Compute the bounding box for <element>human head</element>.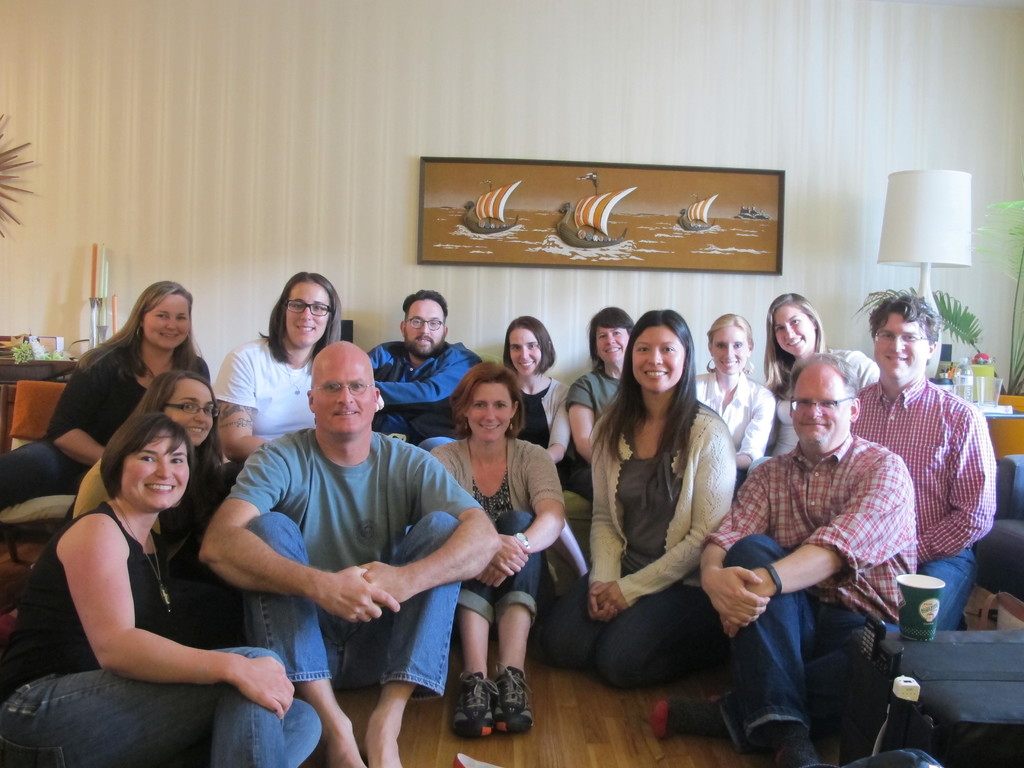
region(765, 287, 825, 357).
